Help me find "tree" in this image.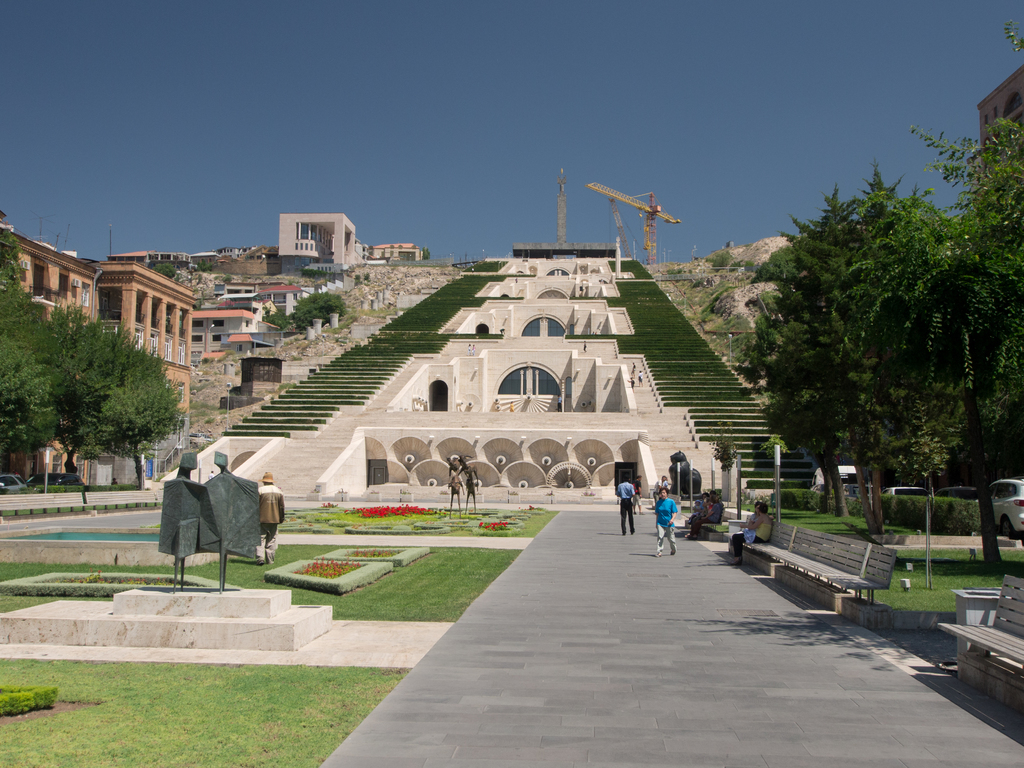
Found it: bbox=(151, 260, 177, 282).
